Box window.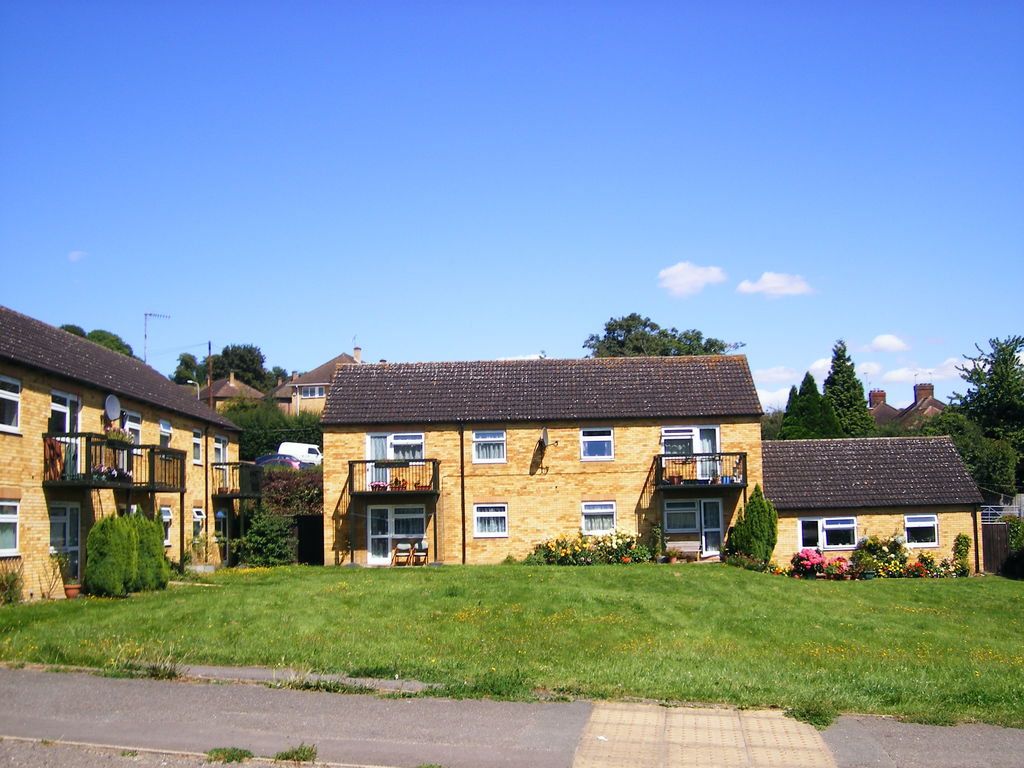
[x1=216, y1=431, x2=234, y2=472].
